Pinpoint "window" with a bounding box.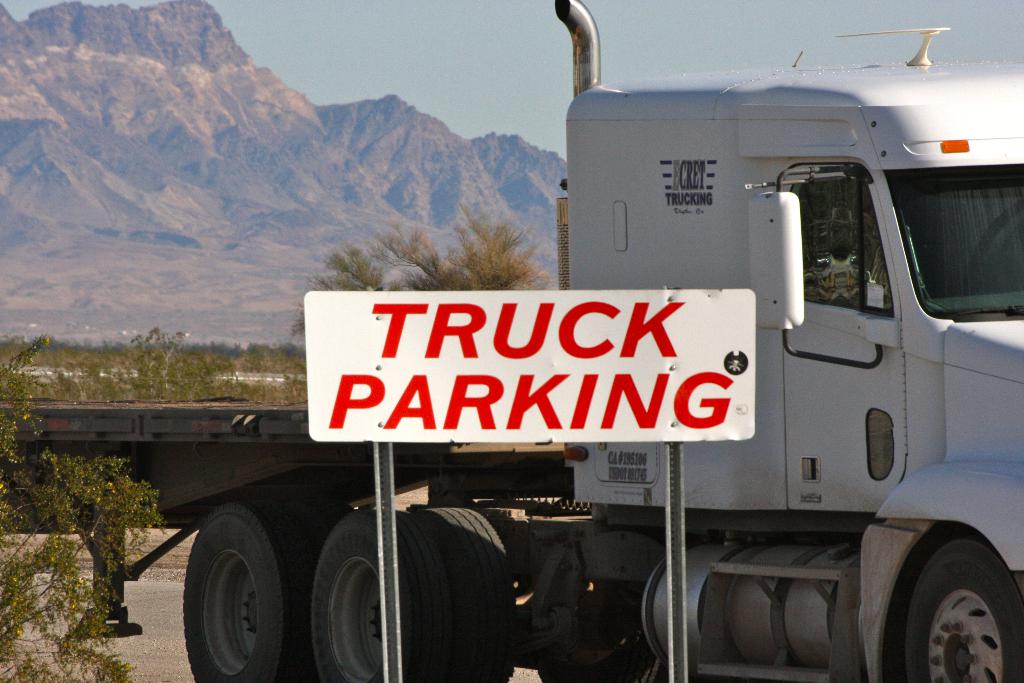
<bbox>867, 409, 900, 483</bbox>.
